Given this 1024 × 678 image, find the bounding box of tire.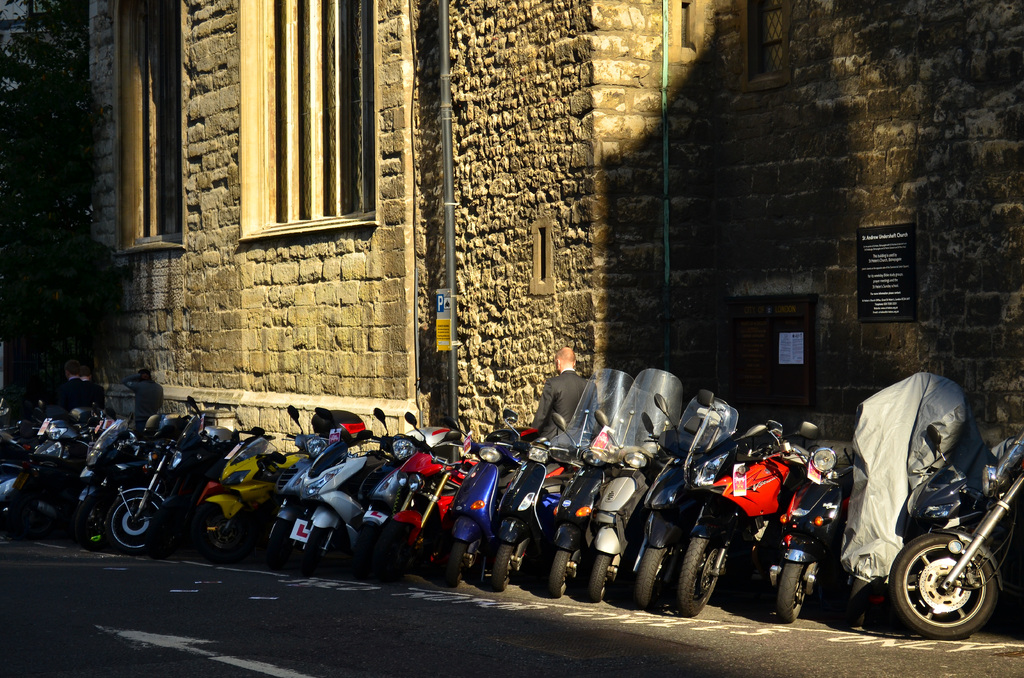
bbox=[76, 499, 118, 551].
